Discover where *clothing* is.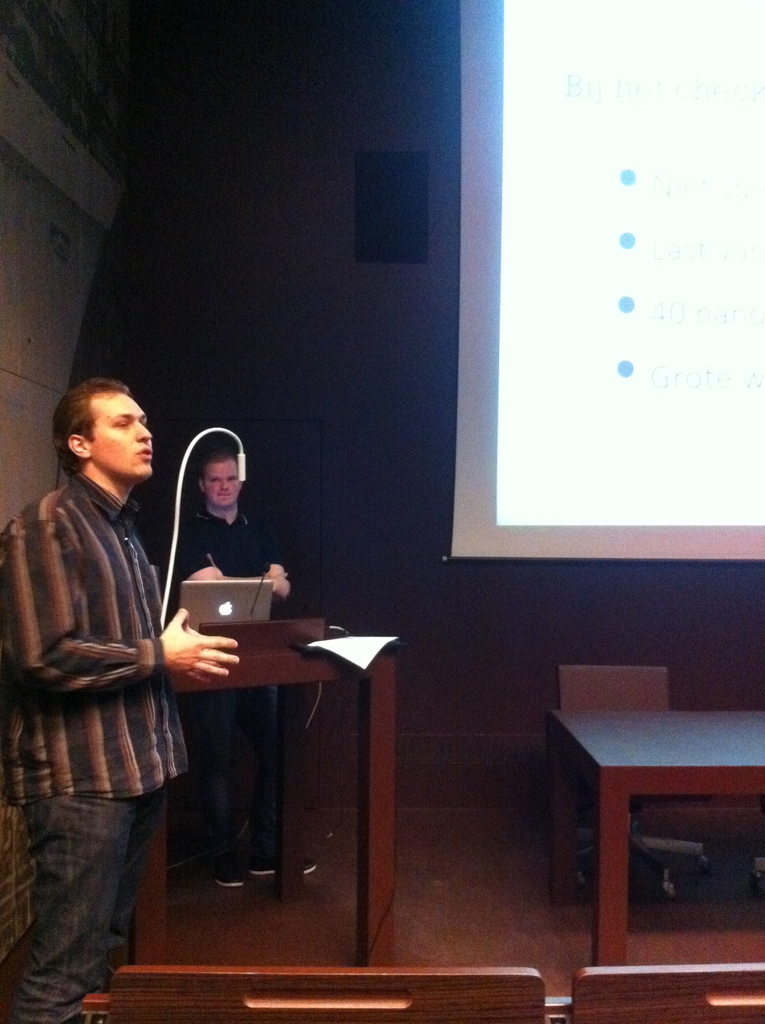
Discovered at box=[0, 469, 186, 1023].
